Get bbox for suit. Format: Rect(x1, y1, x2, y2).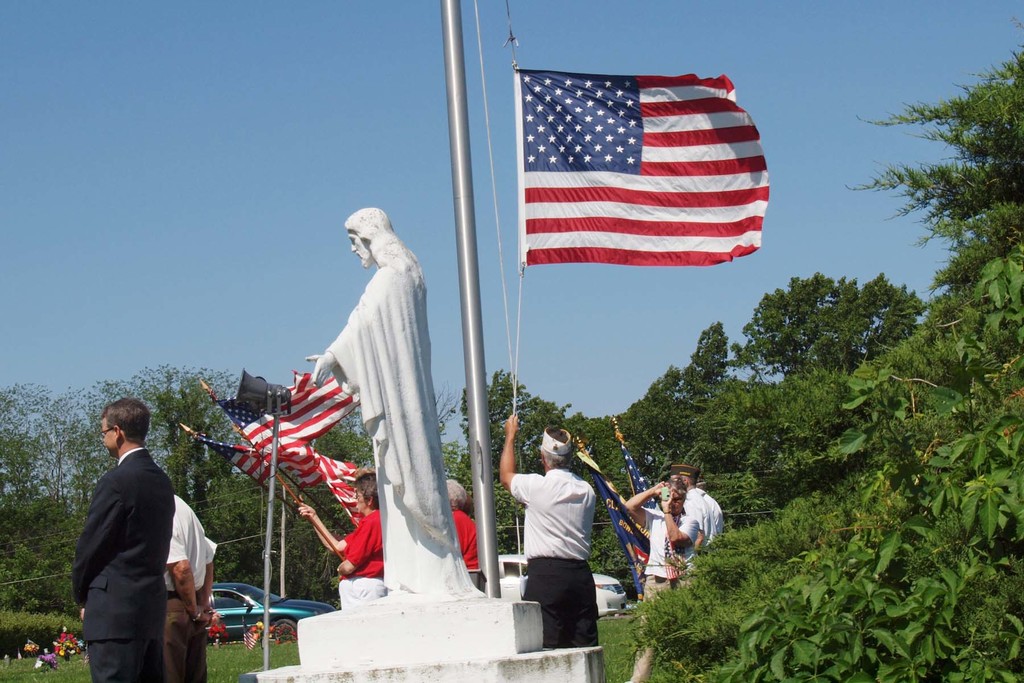
Rect(58, 419, 208, 665).
